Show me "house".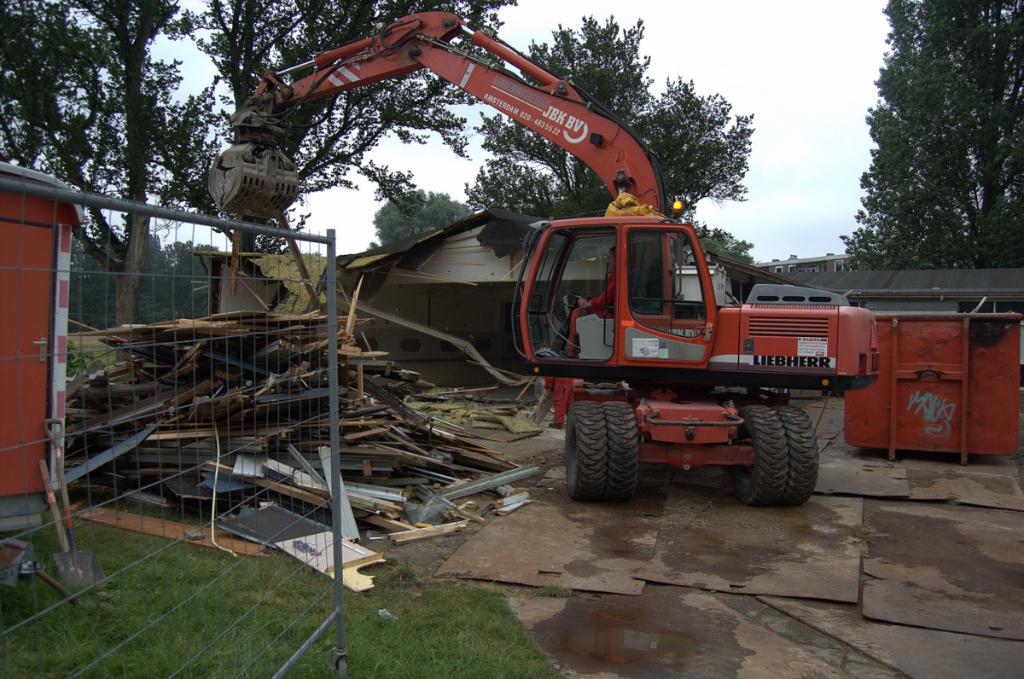
"house" is here: pyautogui.locateOnScreen(189, 199, 1023, 403).
